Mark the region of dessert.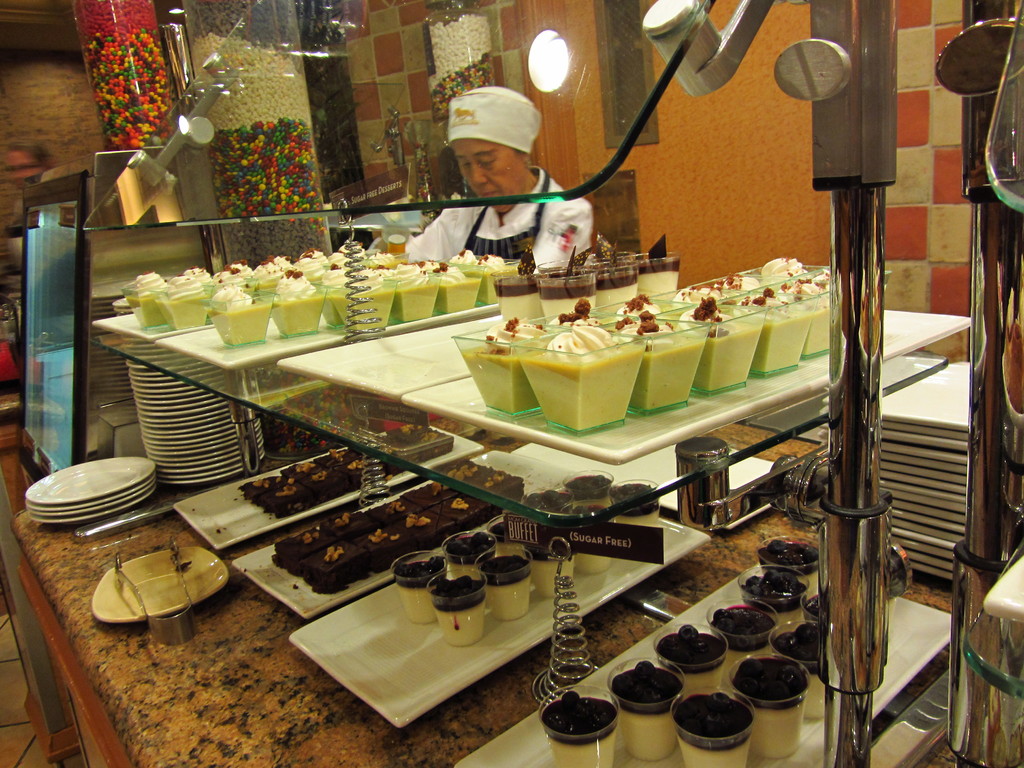
Region: [x1=709, y1=604, x2=774, y2=647].
